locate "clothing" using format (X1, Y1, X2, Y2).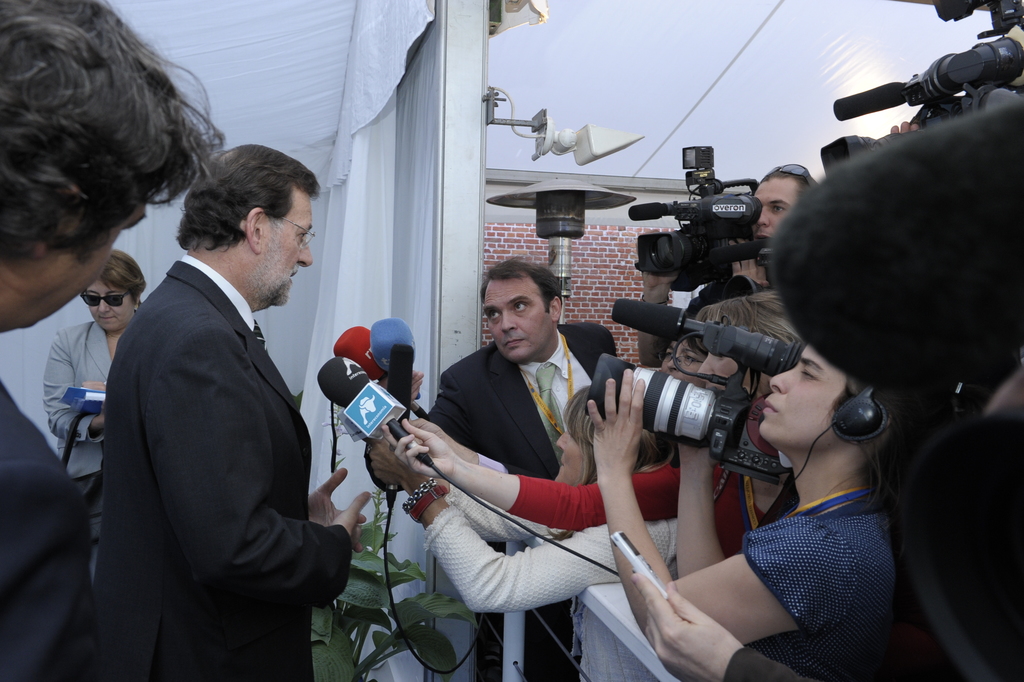
(733, 266, 774, 299).
